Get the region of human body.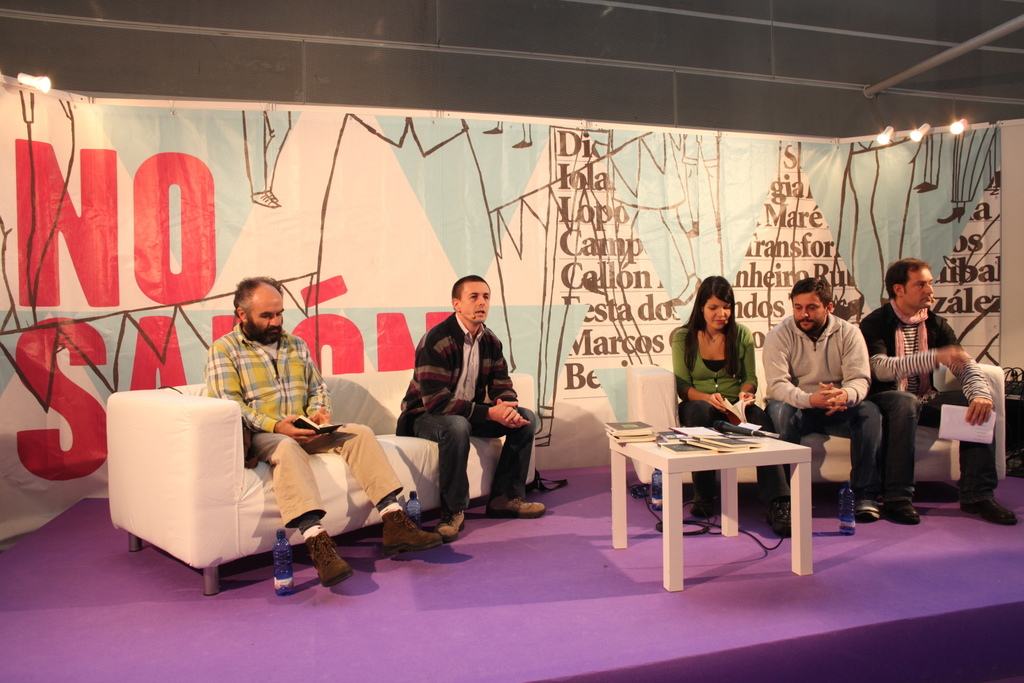
(855,262,1018,526).
